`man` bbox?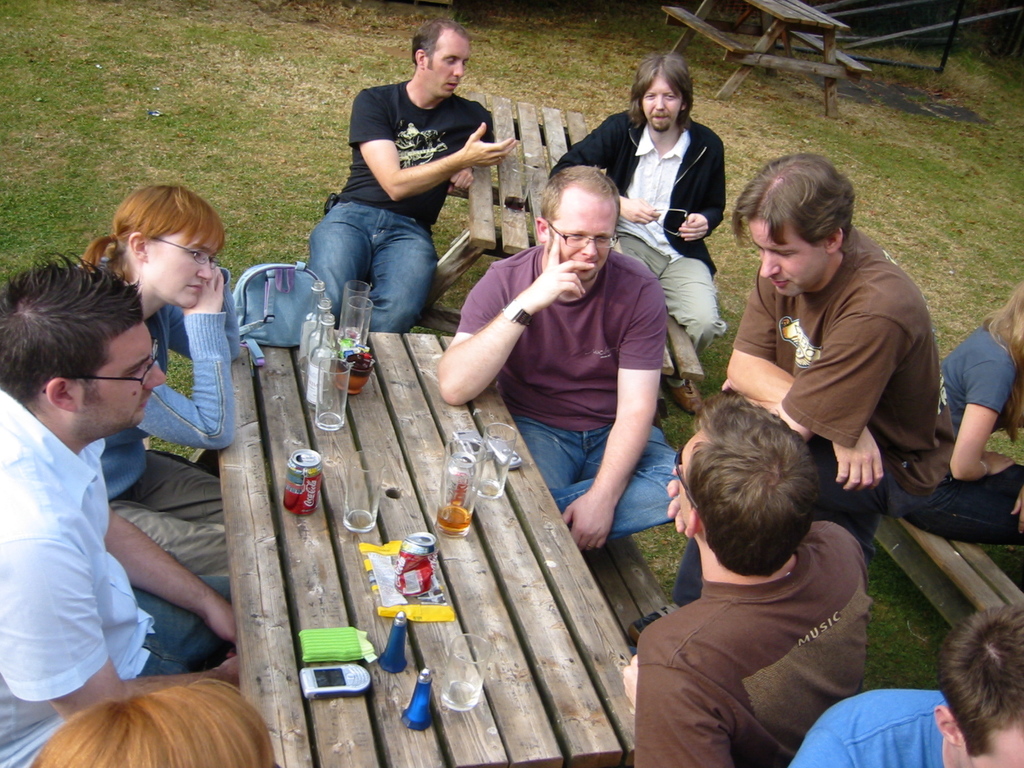
l=790, t=598, r=1023, b=767
